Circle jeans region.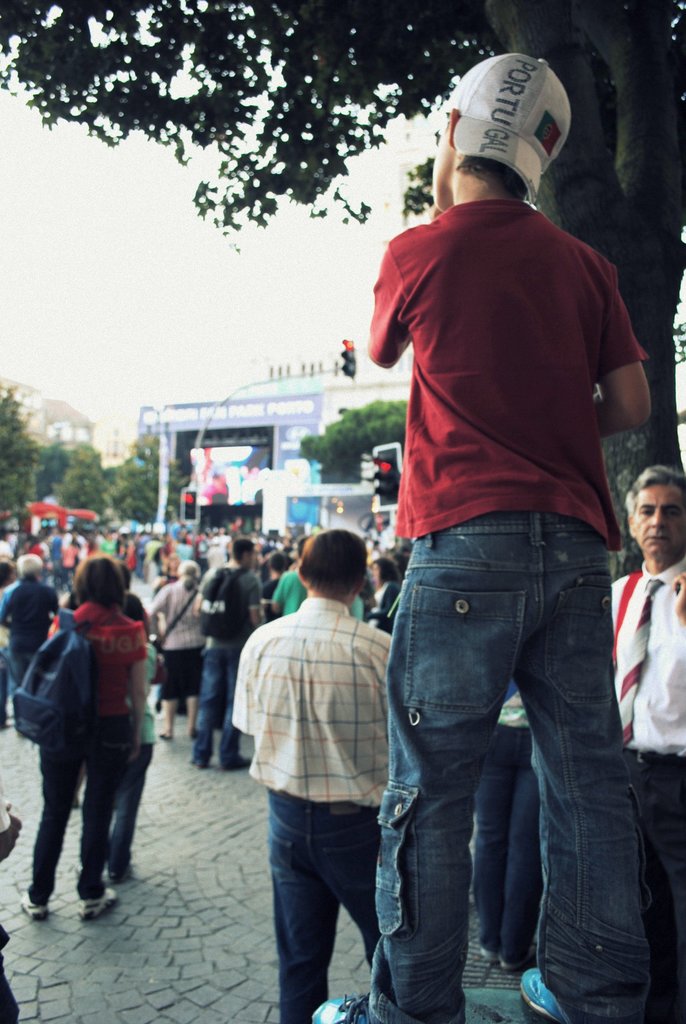
Region: (111,746,149,870).
